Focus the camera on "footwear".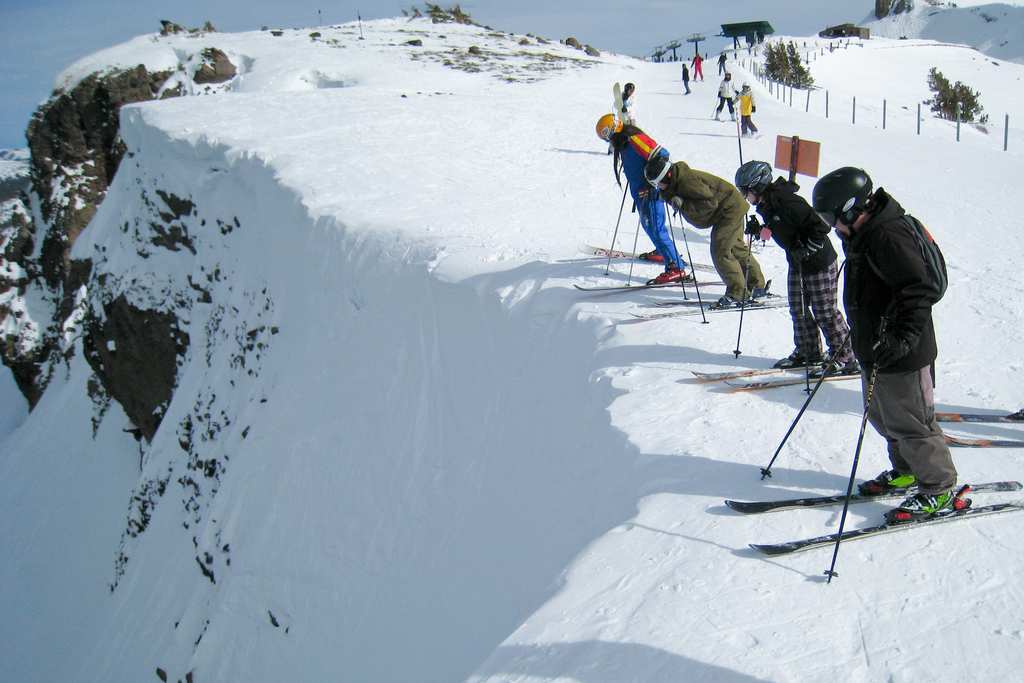
Focus region: crop(858, 469, 918, 494).
